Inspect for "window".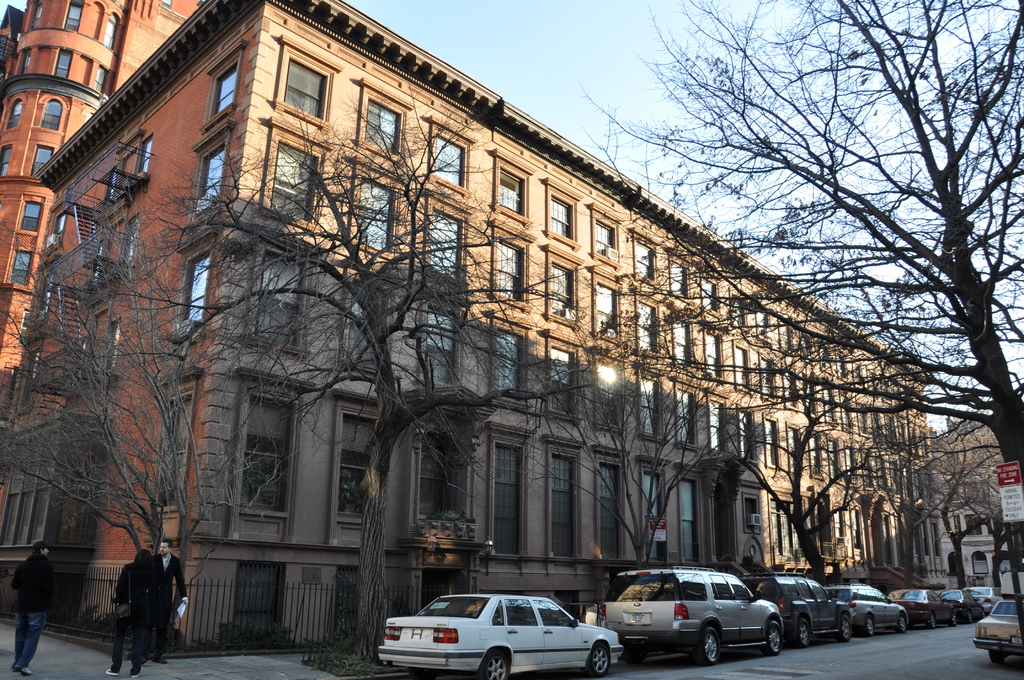
Inspection: x1=89 y1=67 x2=106 y2=88.
